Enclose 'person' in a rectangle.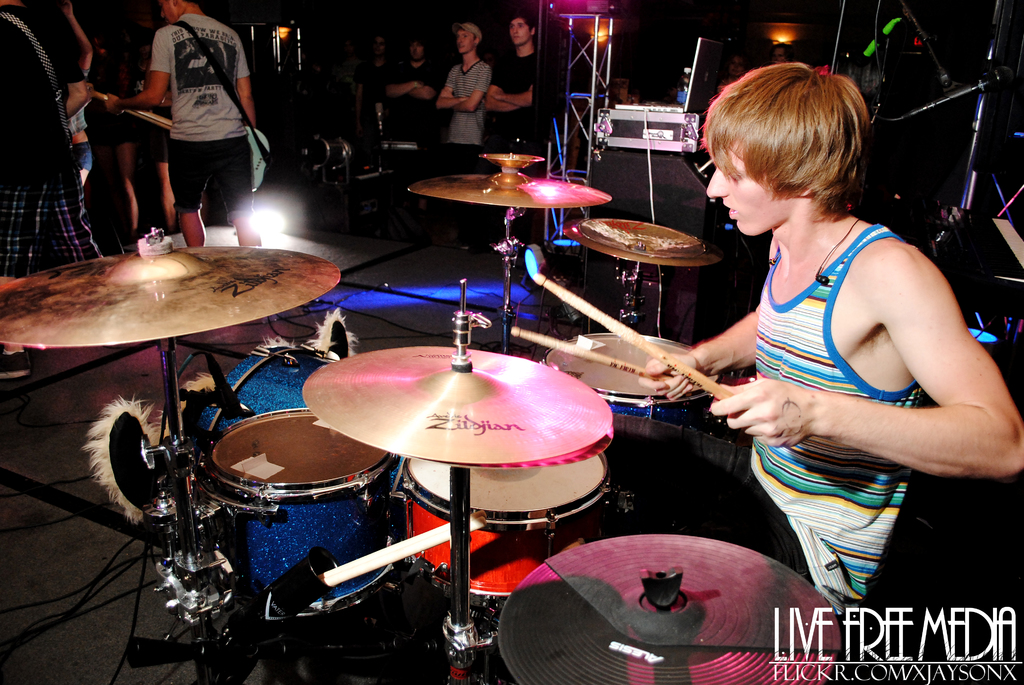
0,0,99,389.
